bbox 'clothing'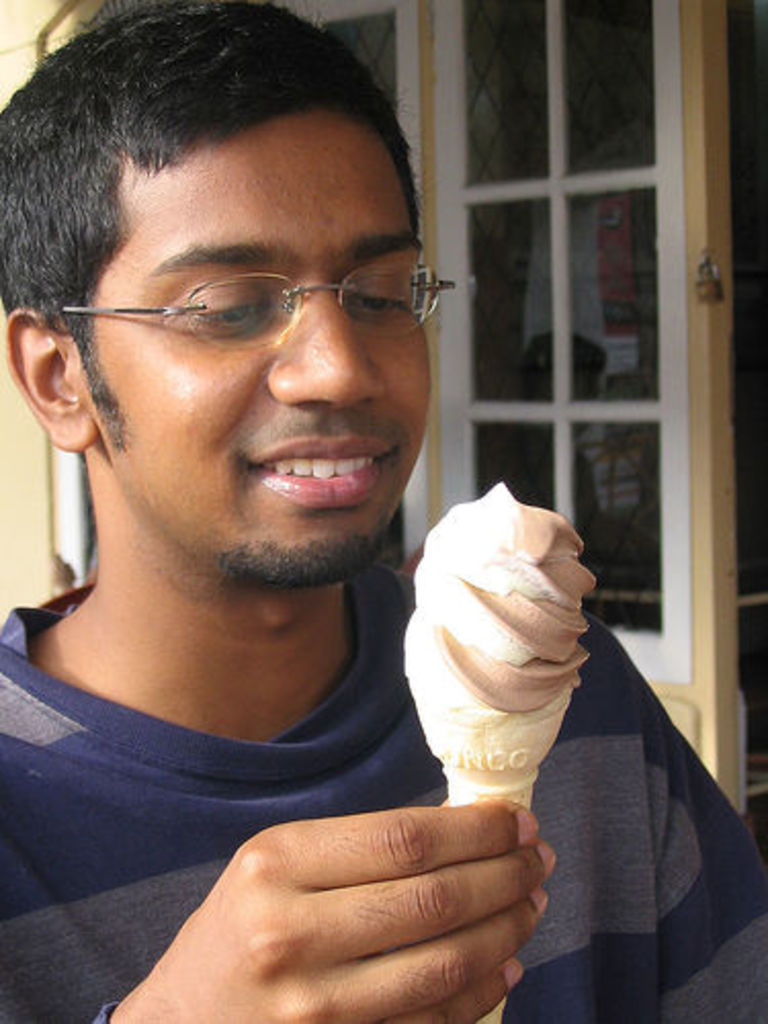
(left=0, top=559, right=766, bottom=1022)
